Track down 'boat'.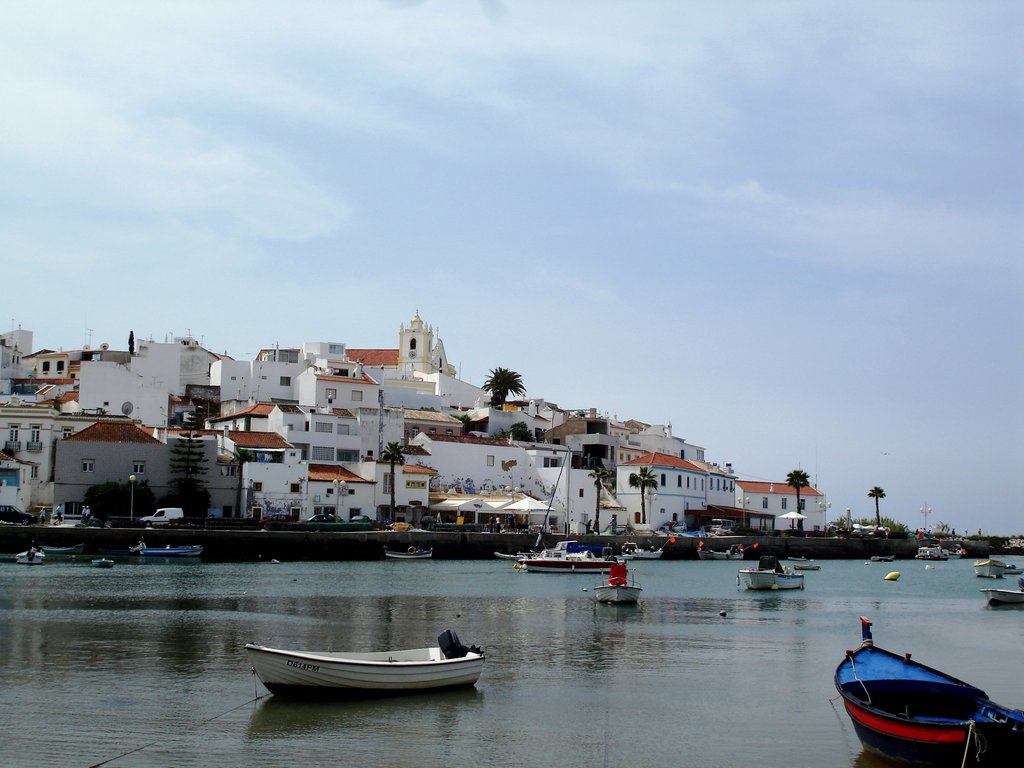
Tracked to 735,554,806,593.
